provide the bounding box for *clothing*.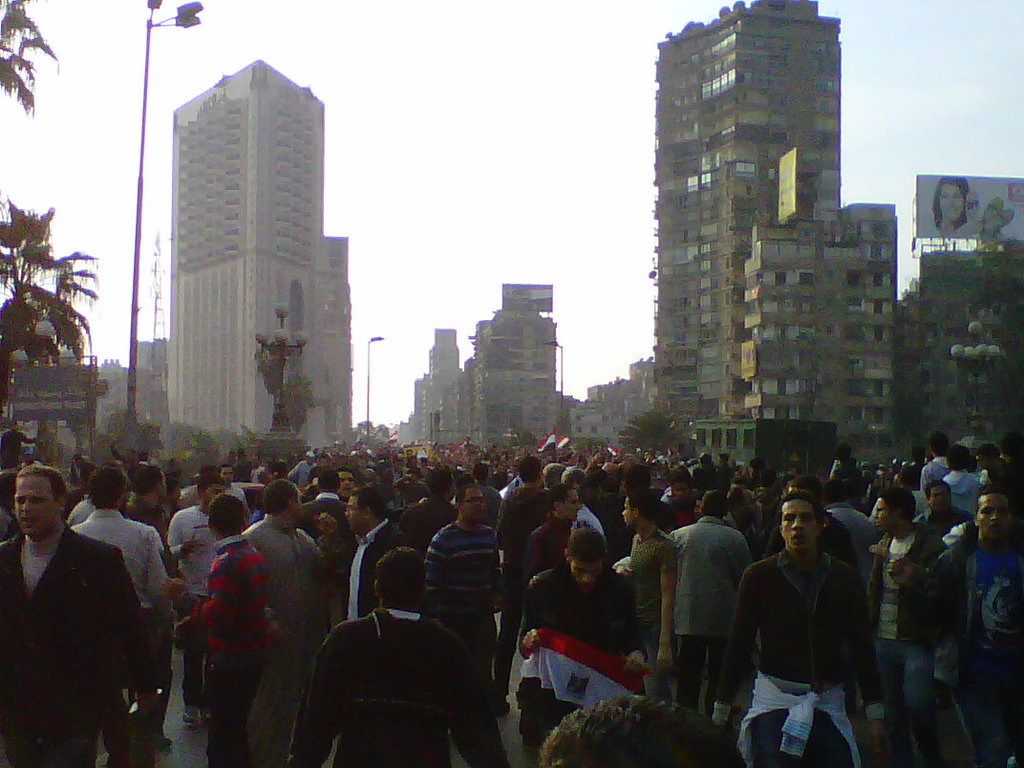
(left=526, top=514, right=572, bottom=589).
